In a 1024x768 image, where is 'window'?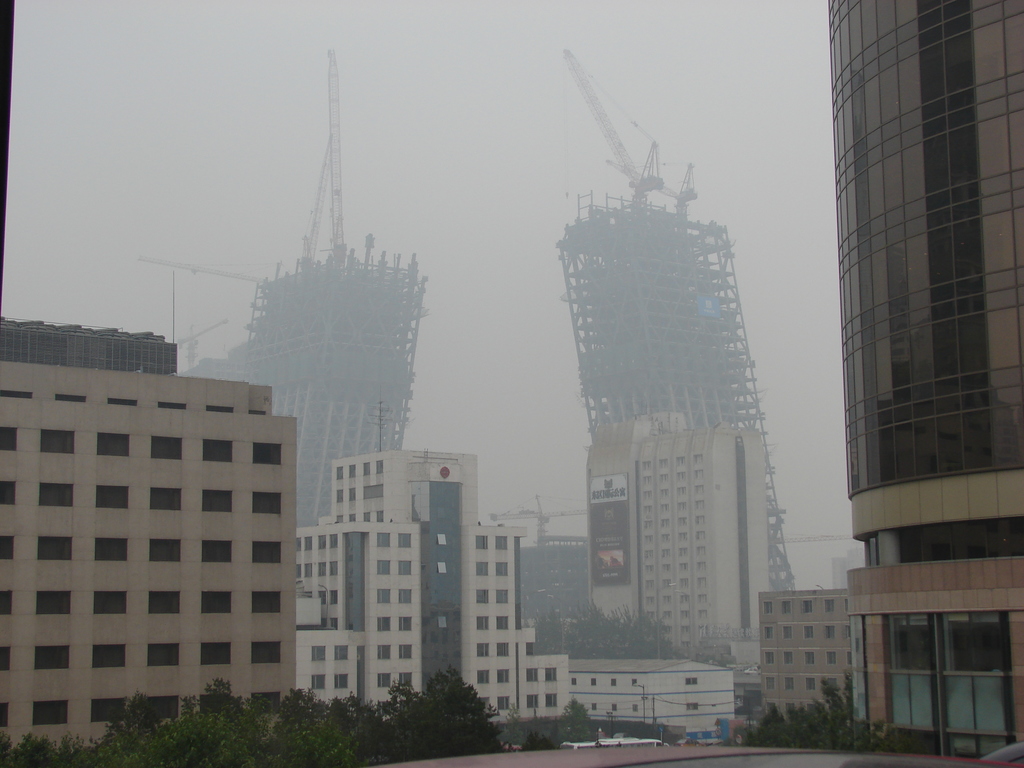
box(697, 576, 709, 589).
